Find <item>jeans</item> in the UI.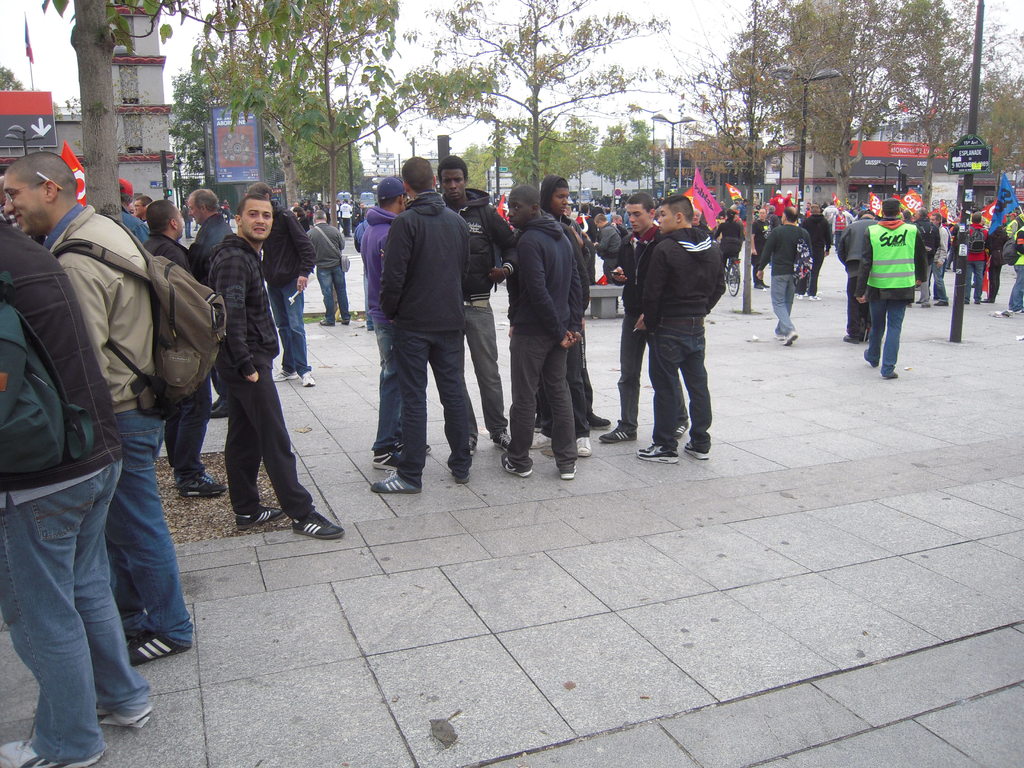
UI element at box(966, 253, 985, 305).
